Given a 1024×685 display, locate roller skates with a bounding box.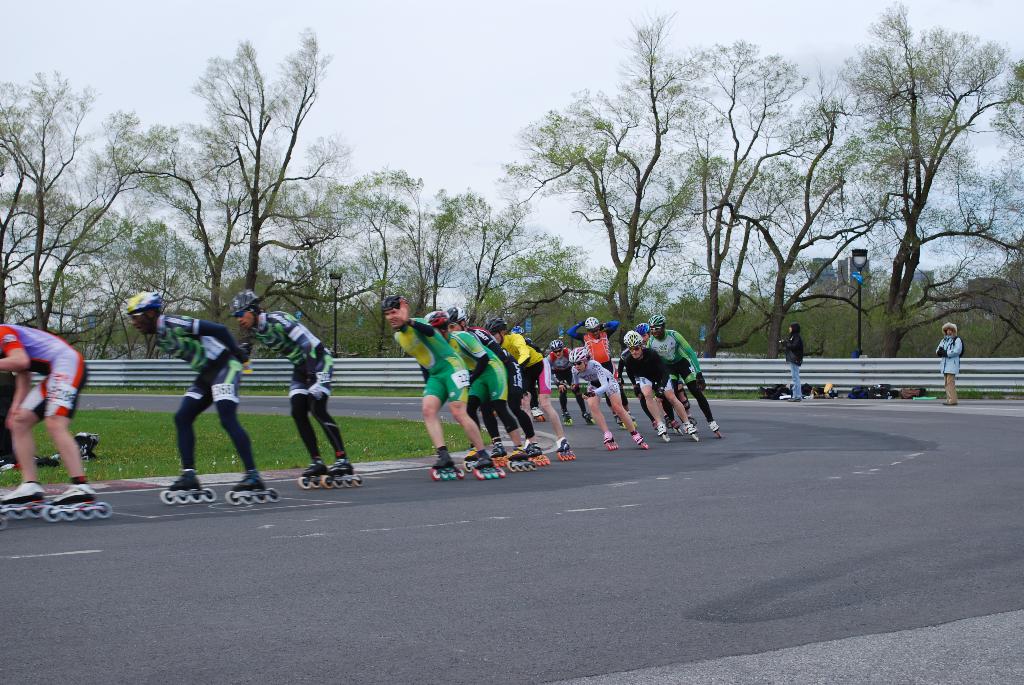
Located: x1=707, y1=418, x2=723, y2=439.
